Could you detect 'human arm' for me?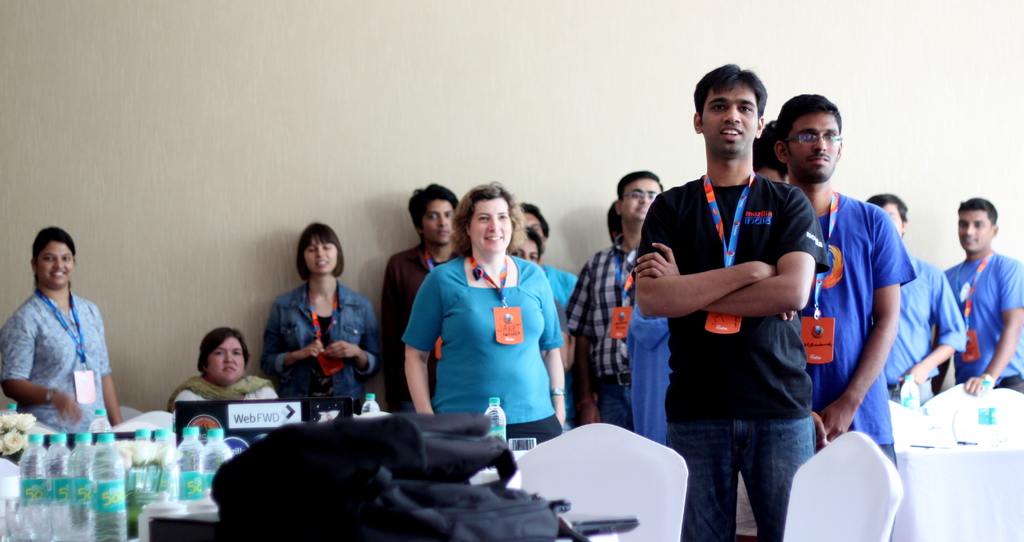
Detection result: BBox(562, 255, 609, 427).
